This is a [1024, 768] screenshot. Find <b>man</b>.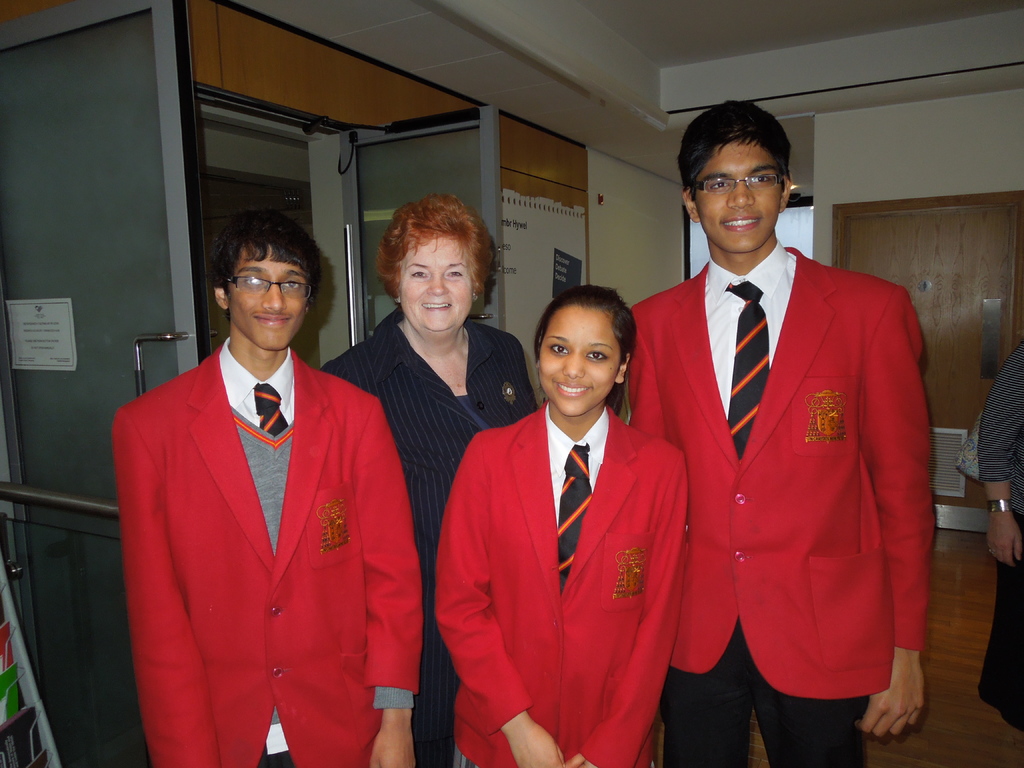
Bounding box: 108, 188, 422, 762.
